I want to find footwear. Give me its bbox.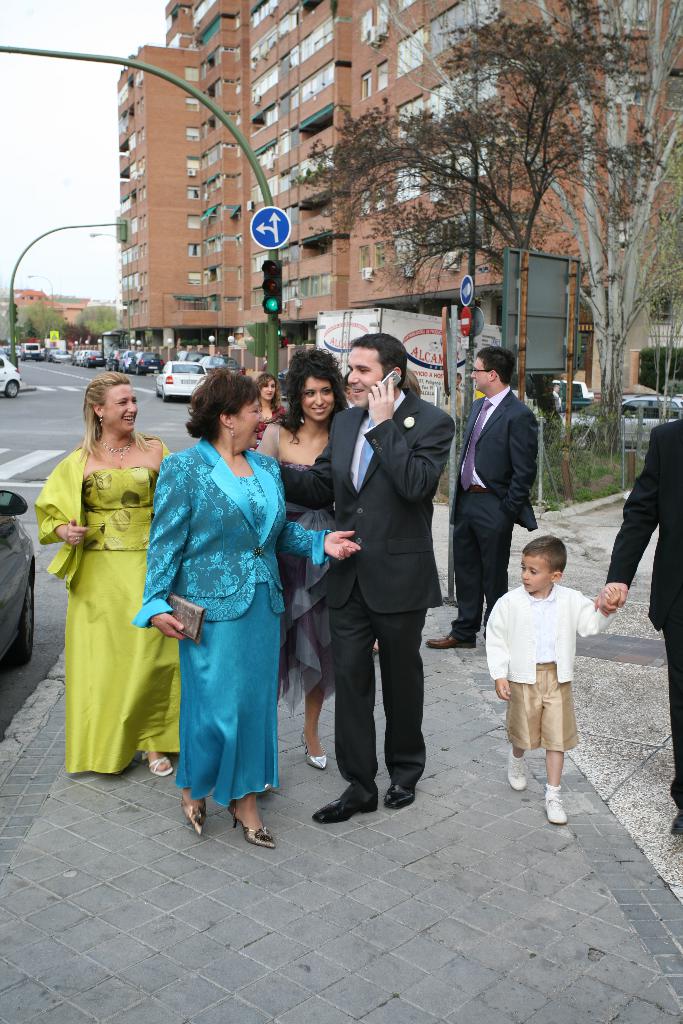
[x1=503, y1=746, x2=533, y2=792].
